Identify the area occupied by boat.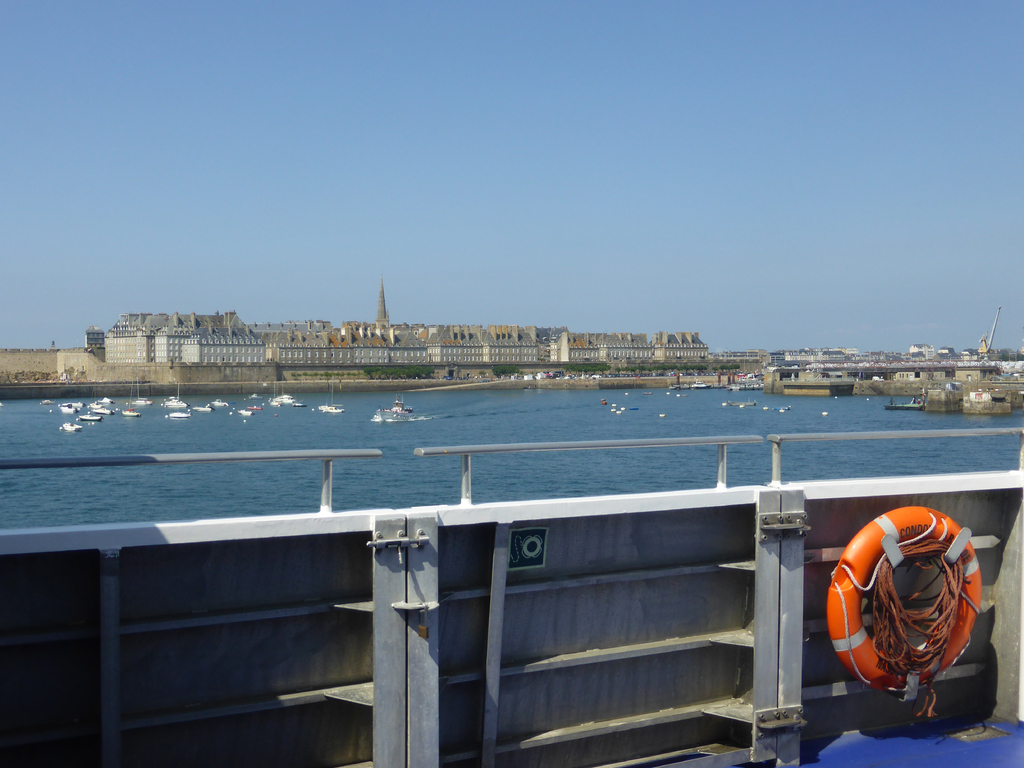
Area: (x1=369, y1=392, x2=432, y2=423).
